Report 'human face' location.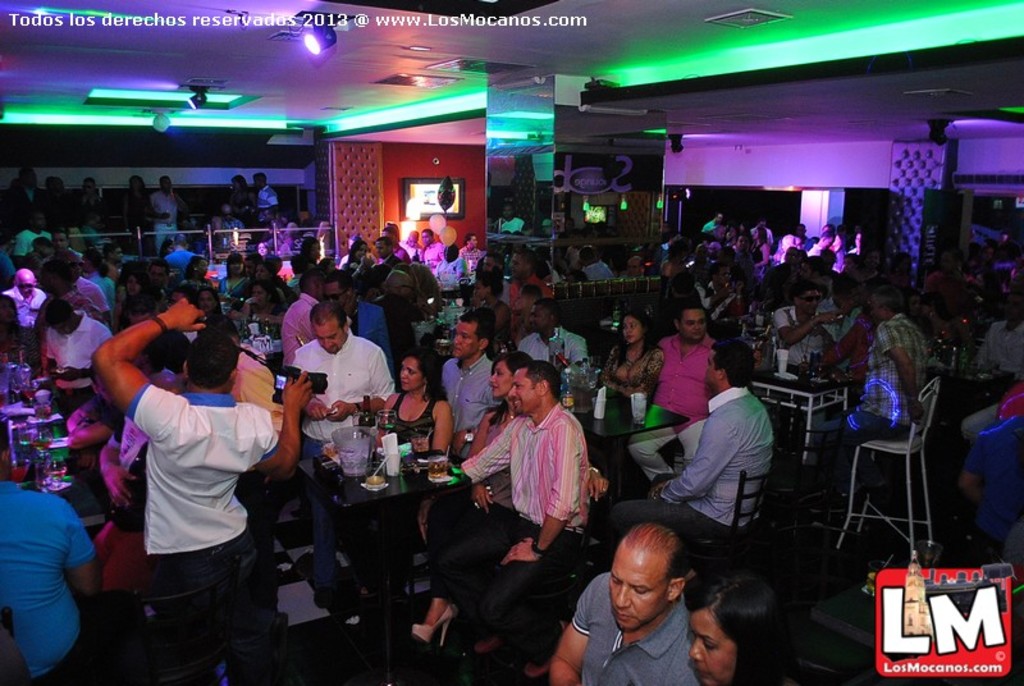
Report: bbox(393, 351, 424, 393).
